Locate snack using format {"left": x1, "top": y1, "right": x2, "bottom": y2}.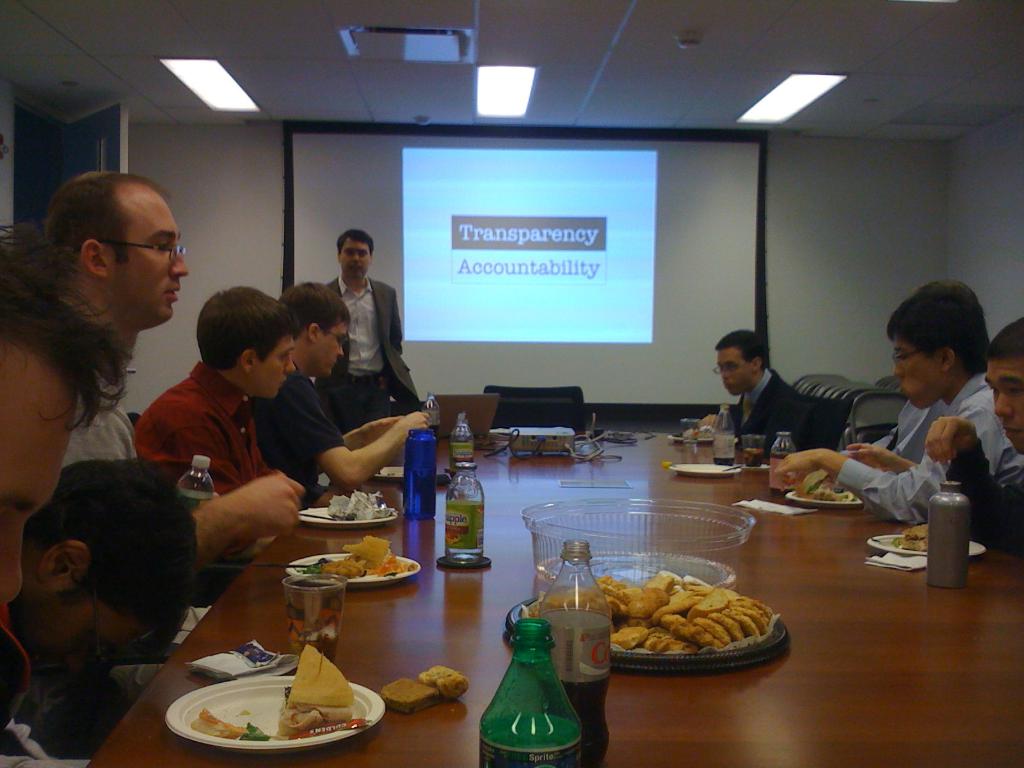
{"left": 810, "top": 486, "right": 844, "bottom": 502}.
